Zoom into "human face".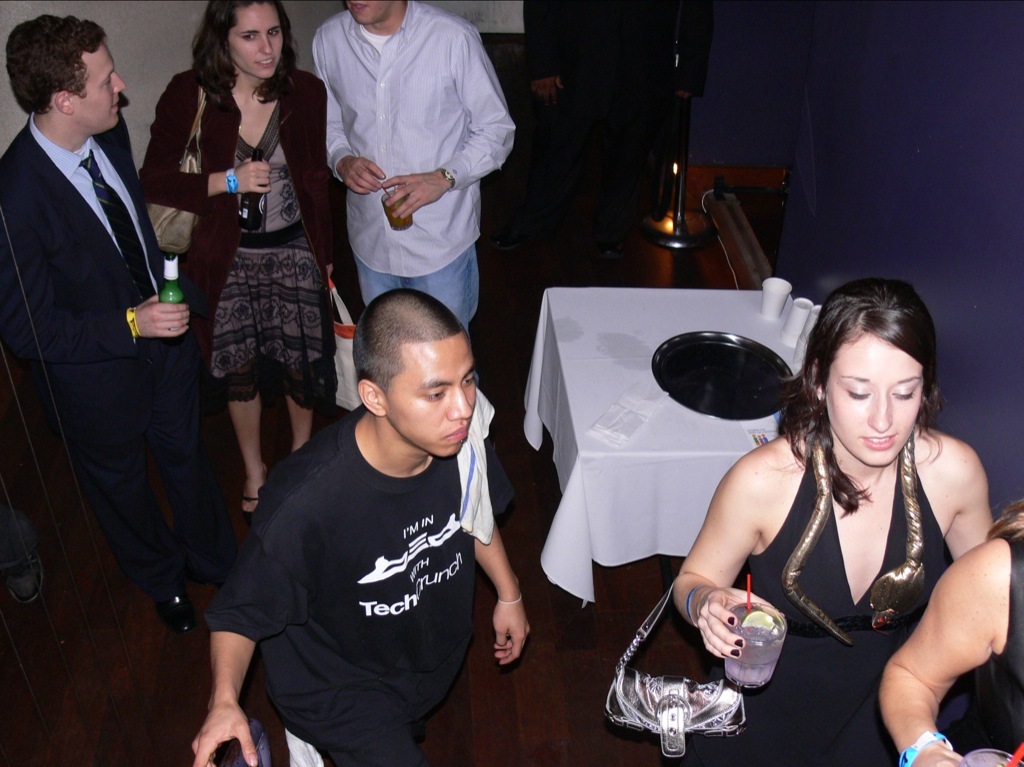
Zoom target: 345,0,390,27.
